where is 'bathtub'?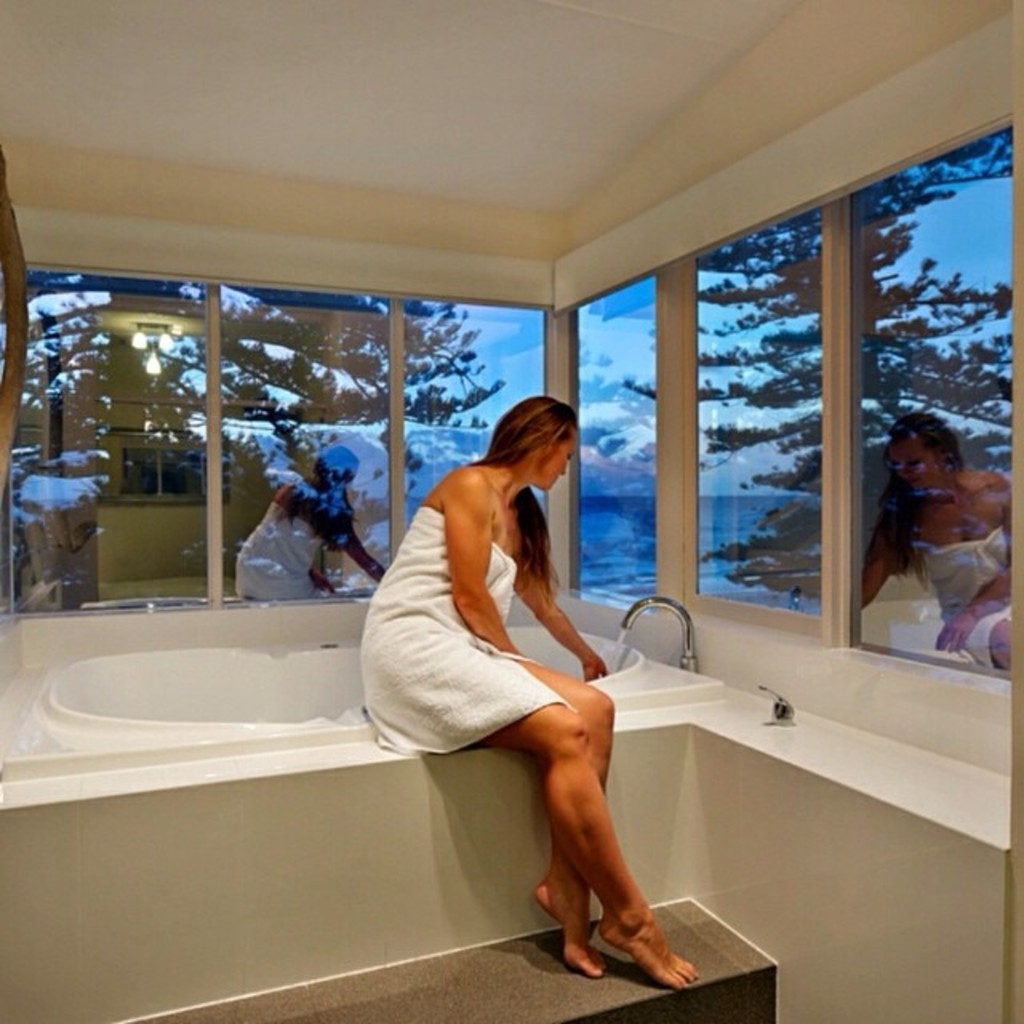
pyautogui.locateOnScreen(32, 592, 726, 755).
